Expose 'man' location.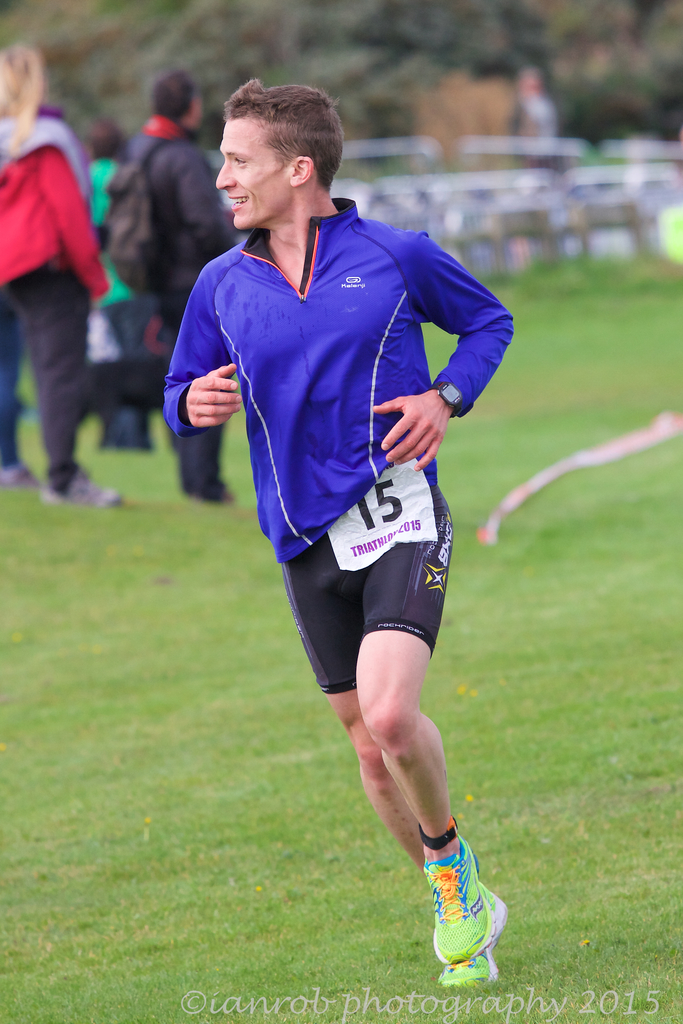
Exposed at box(108, 70, 245, 505).
